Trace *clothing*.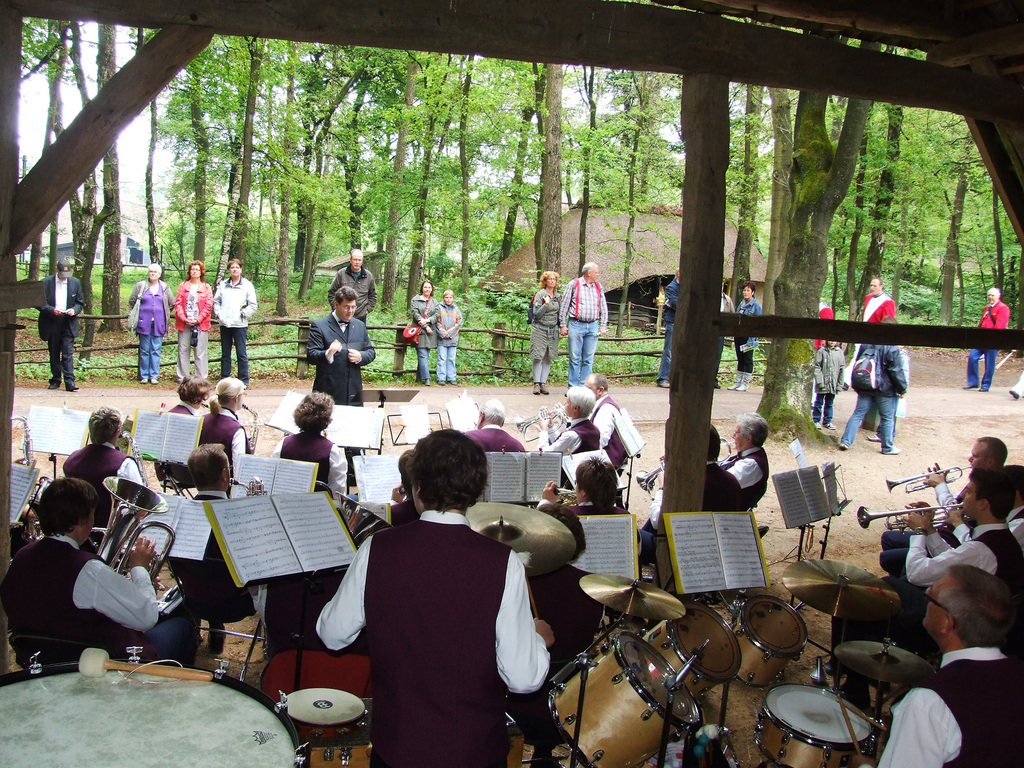
Traced to 721:447:769:505.
